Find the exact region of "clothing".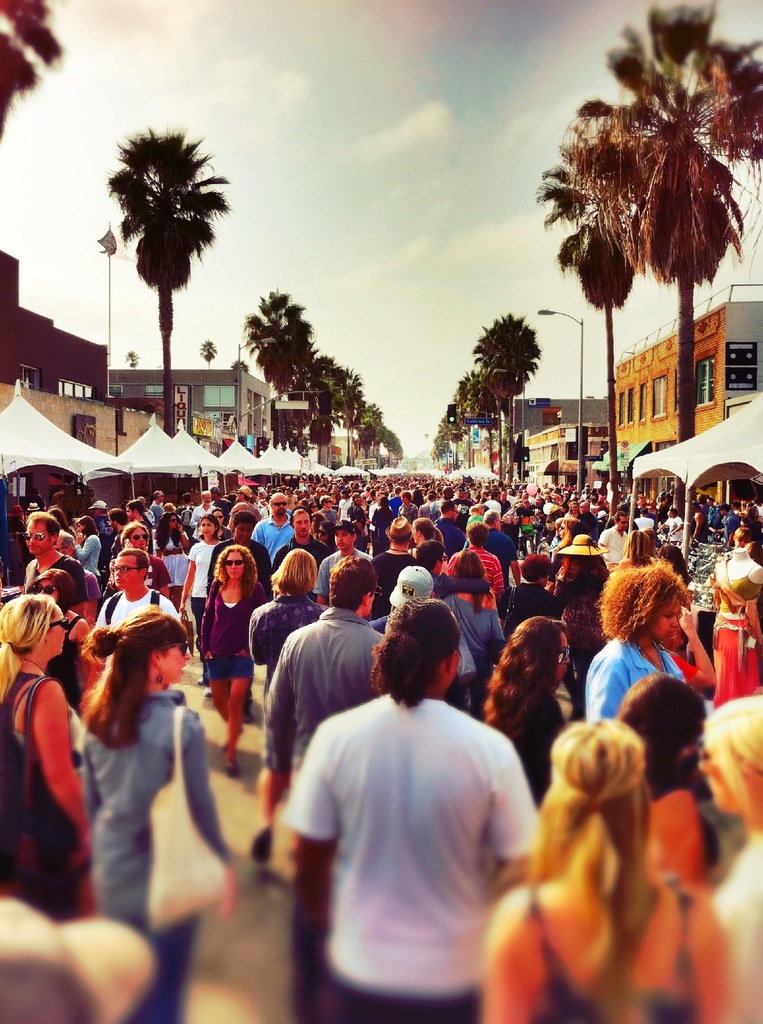
Exact region: left=424, top=500, right=442, bottom=522.
